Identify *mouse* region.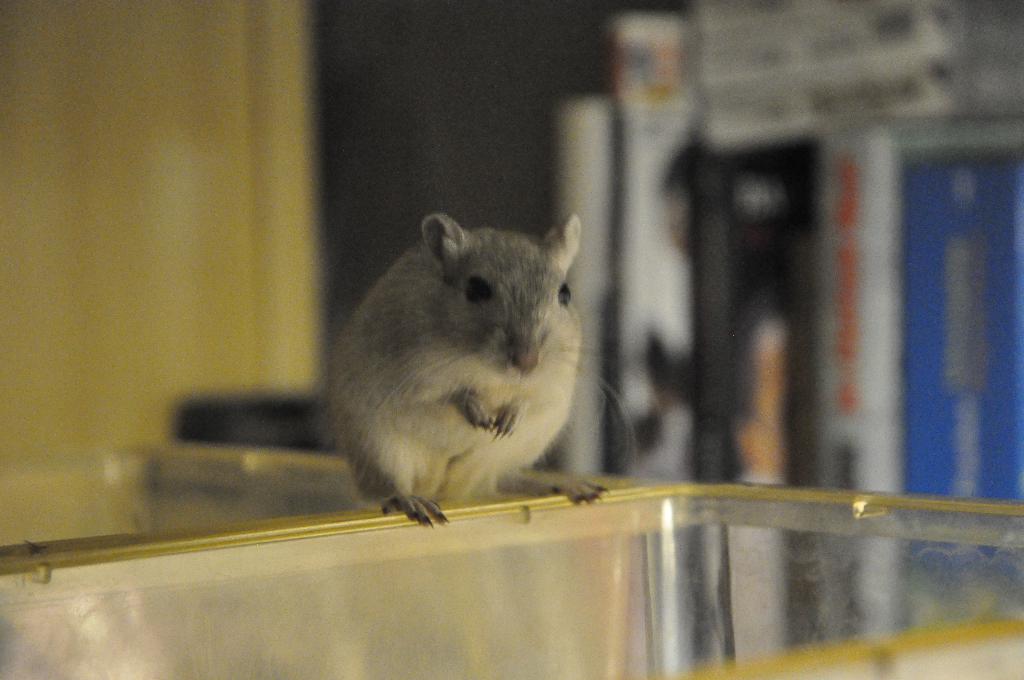
Region: bbox=(320, 218, 648, 526).
